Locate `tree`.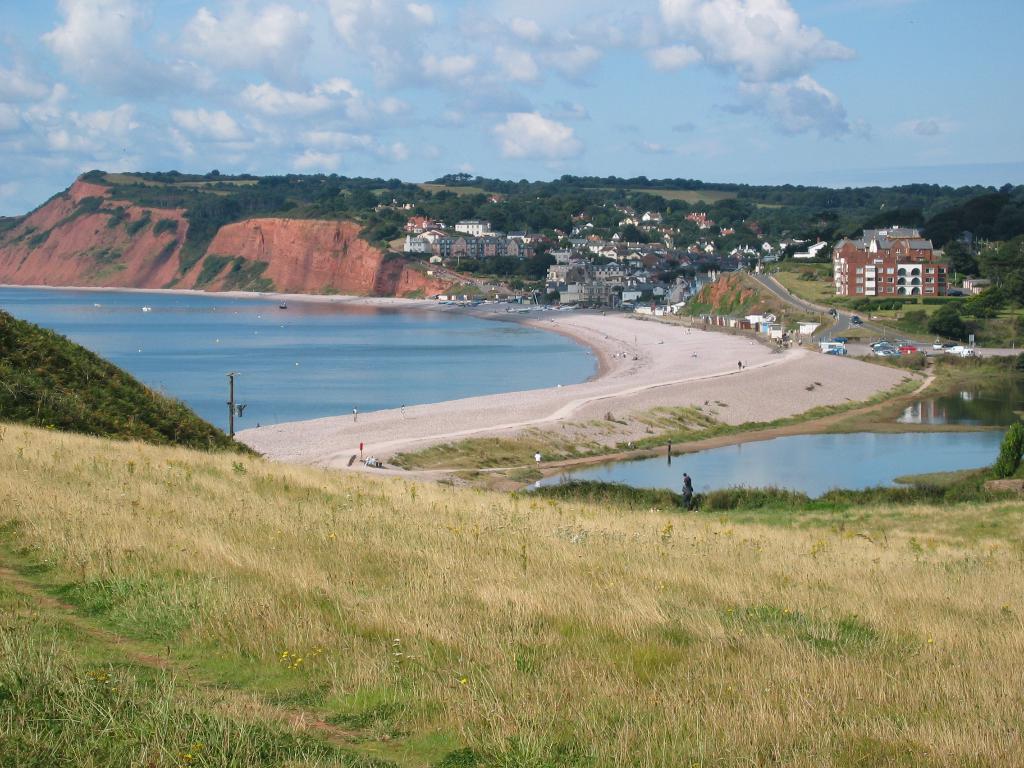
Bounding box: region(485, 185, 525, 195).
